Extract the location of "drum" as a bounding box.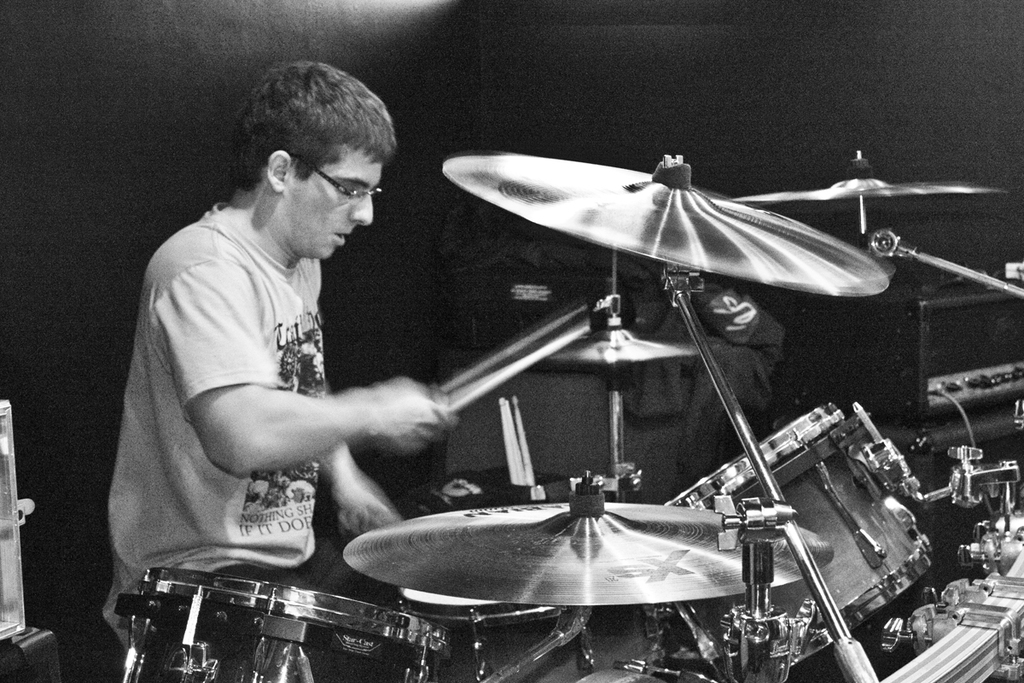
rect(664, 400, 929, 682).
